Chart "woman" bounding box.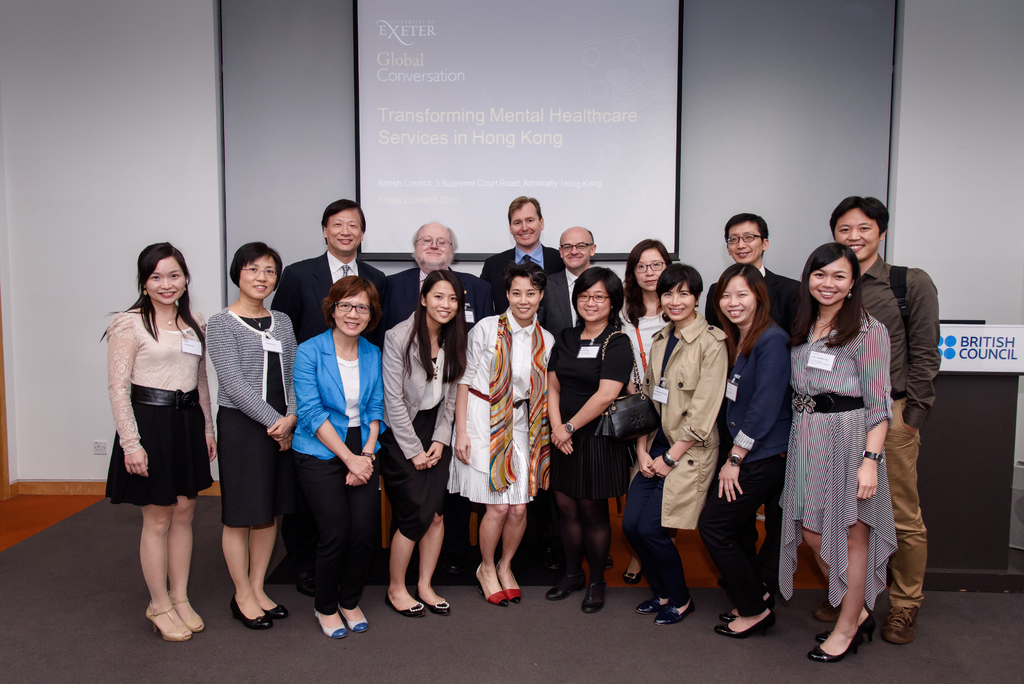
Charted: box(620, 259, 729, 629).
